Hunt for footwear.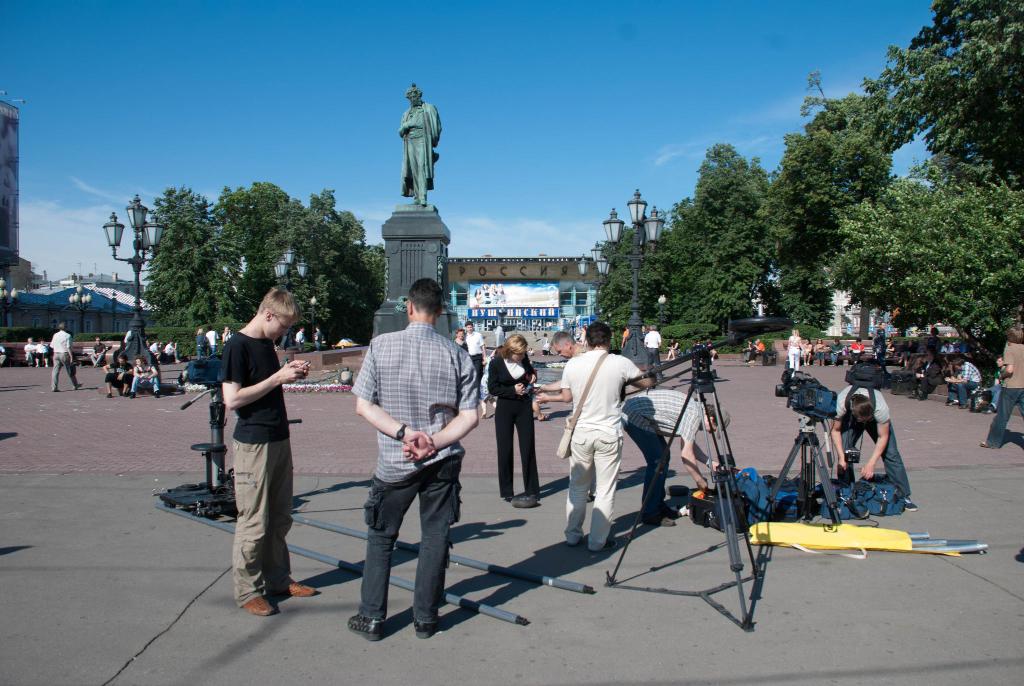
Hunted down at bbox=(107, 393, 115, 398).
